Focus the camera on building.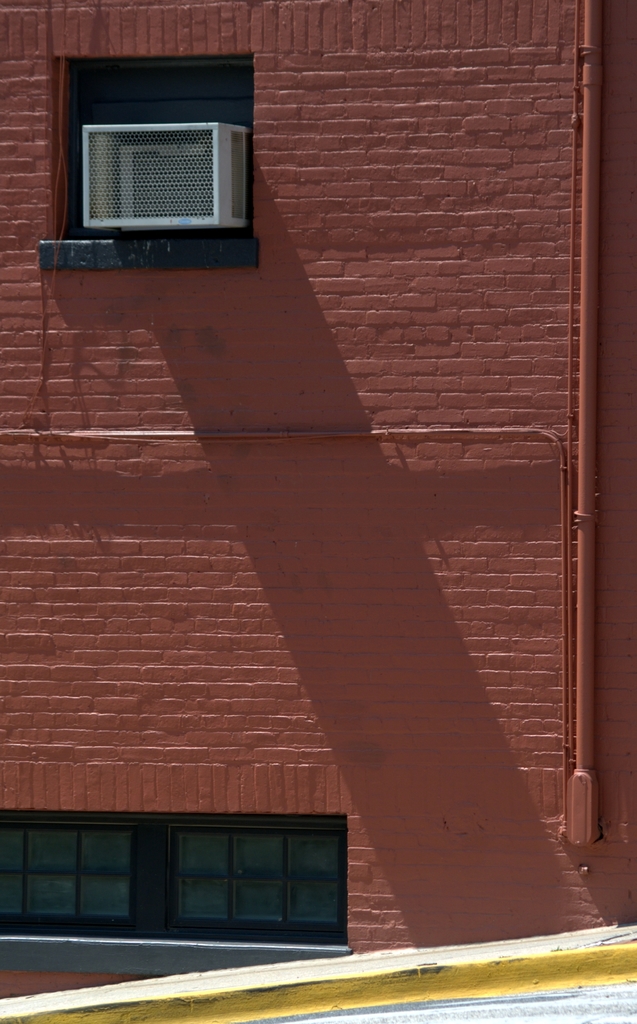
Focus region: [0,0,636,1023].
